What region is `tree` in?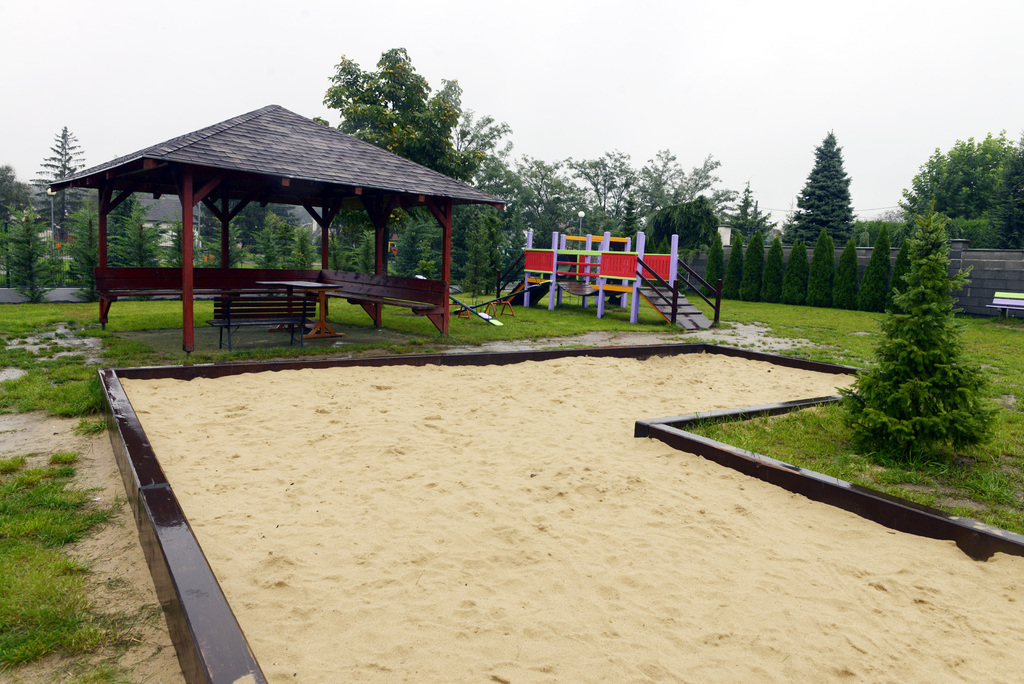
box=[65, 187, 178, 305].
